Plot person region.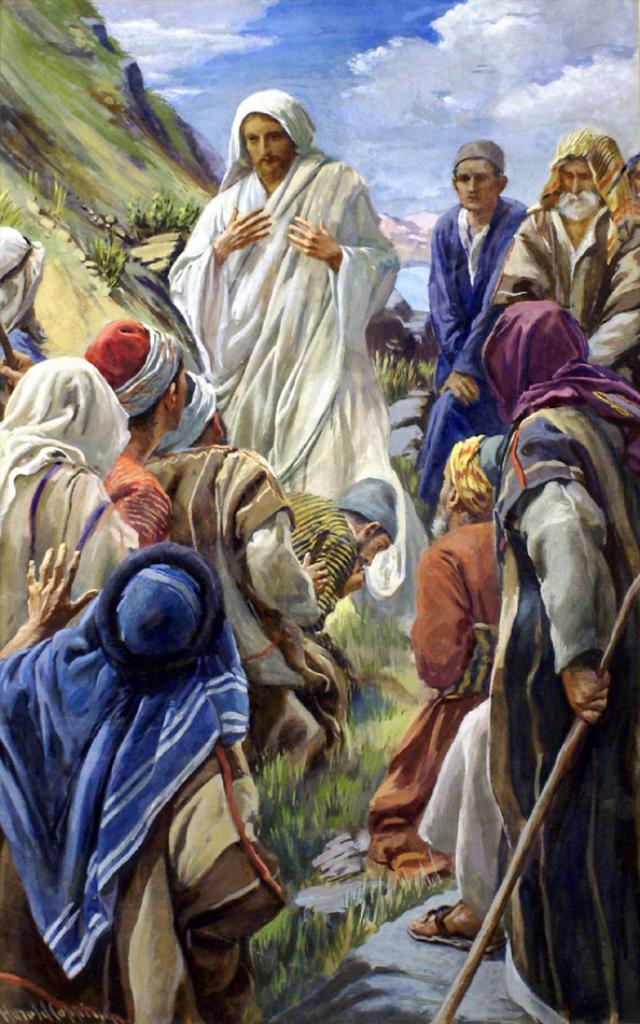
Plotted at (17,503,282,1021).
